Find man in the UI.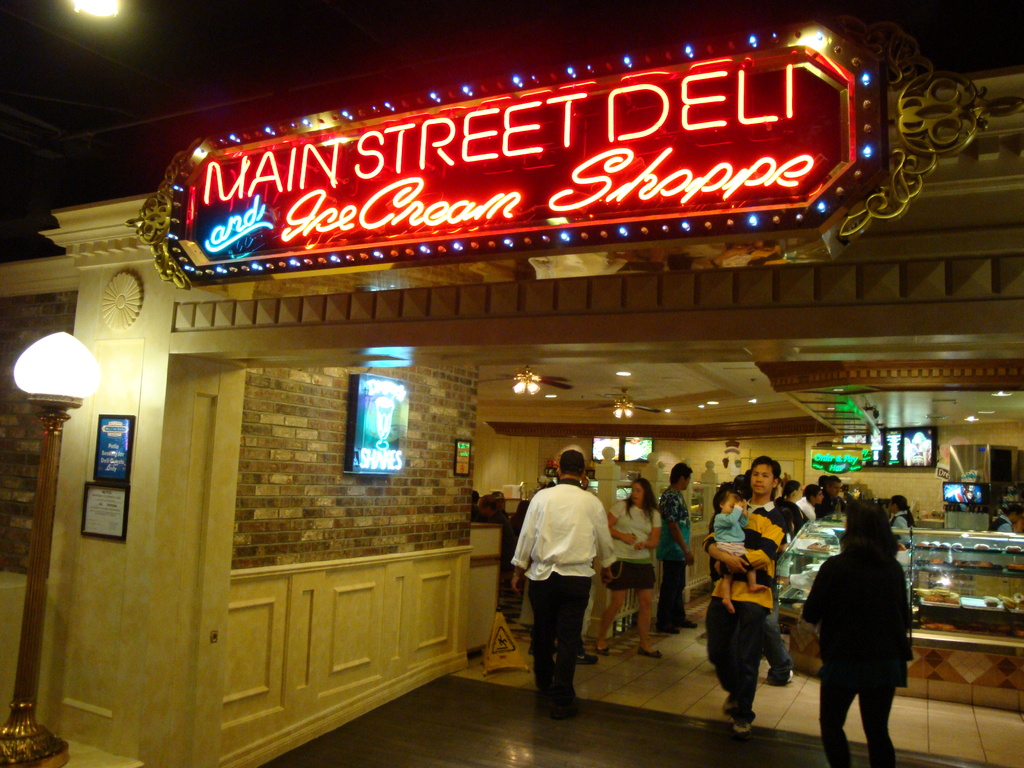
UI element at (709,458,786,718).
